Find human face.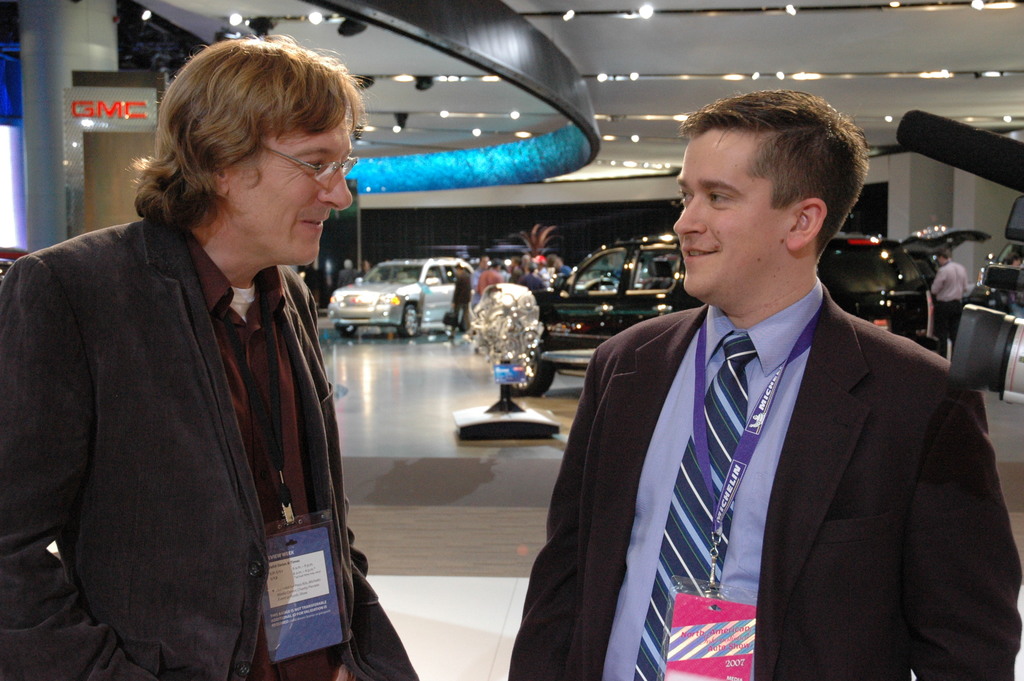
region(669, 122, 791, 304).
